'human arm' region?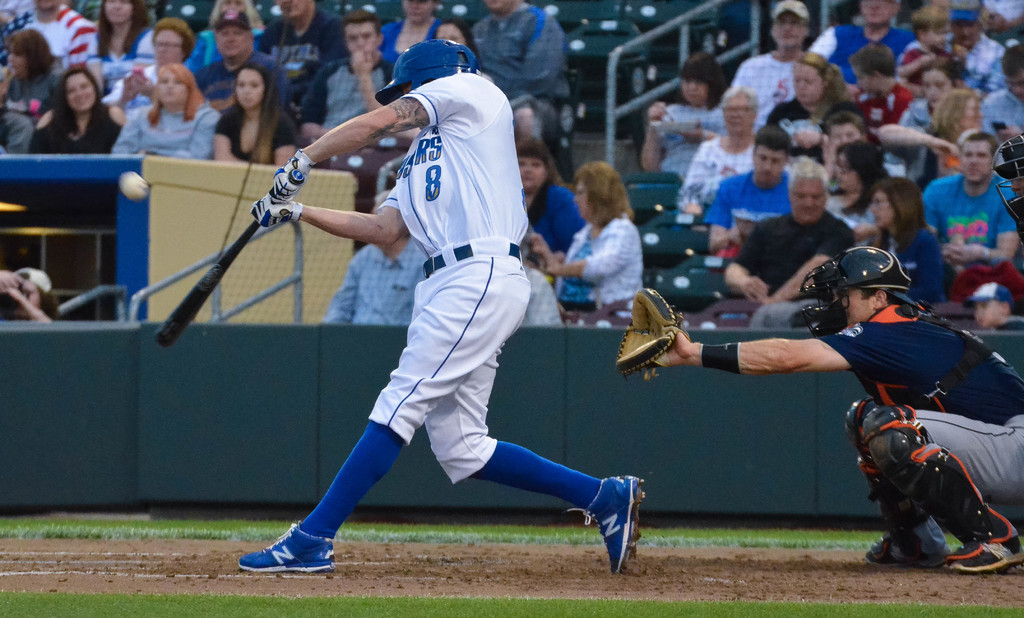
890/45/941/83
